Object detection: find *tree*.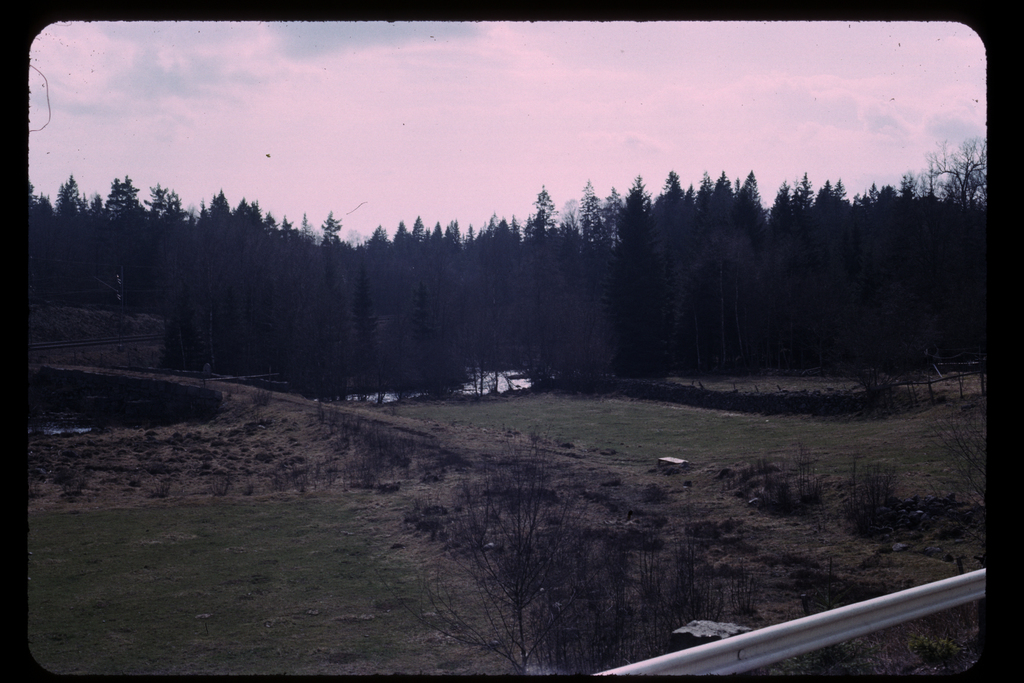
<bbox>129, 187, 181, 292</bbox>.
